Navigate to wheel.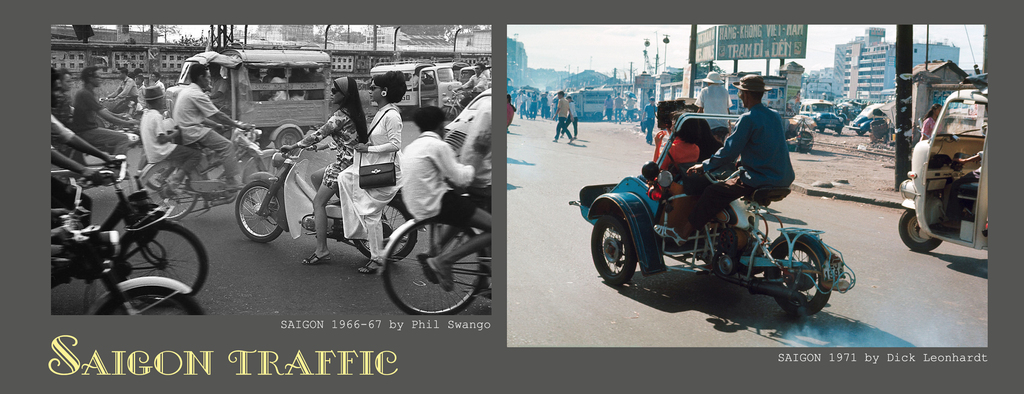
Navigation target: bbox(111, 222, 207, 306).
